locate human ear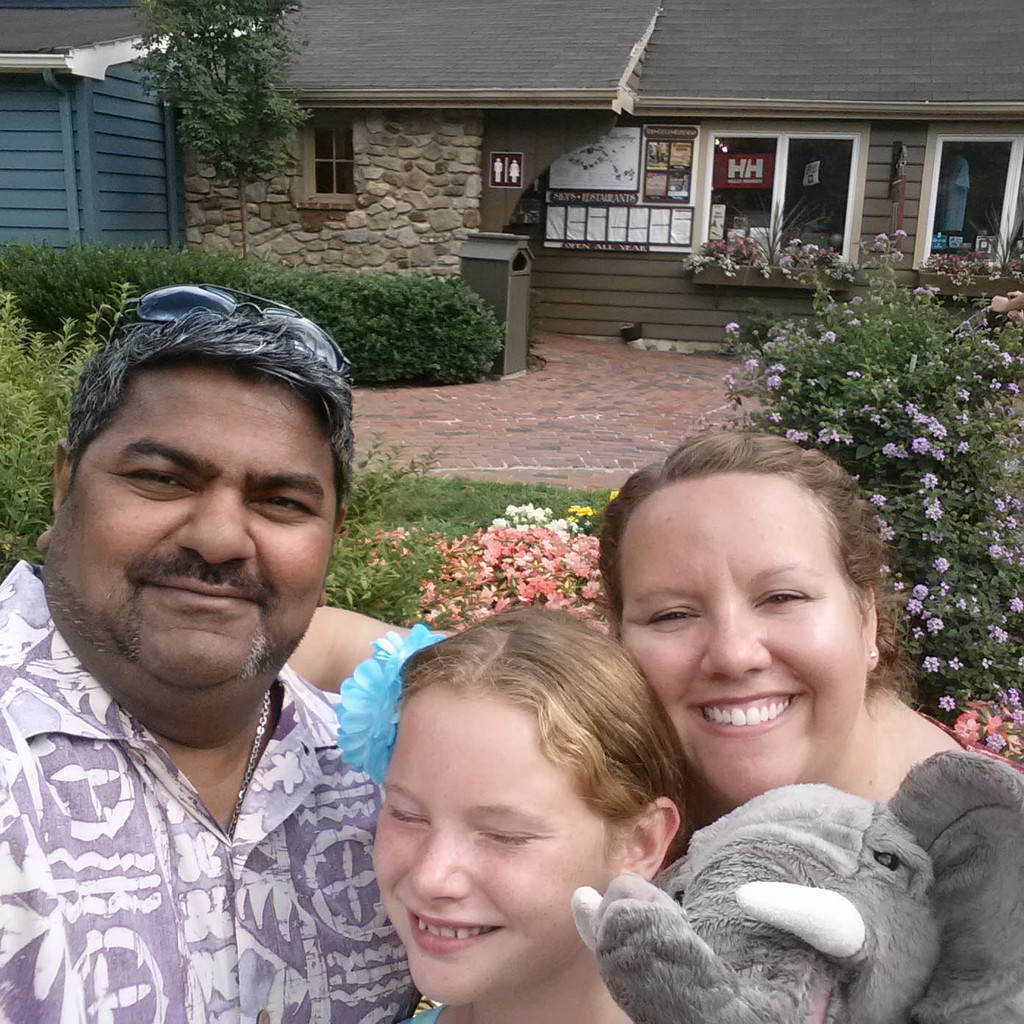
left=319, top=502, right=346, bottom=610
